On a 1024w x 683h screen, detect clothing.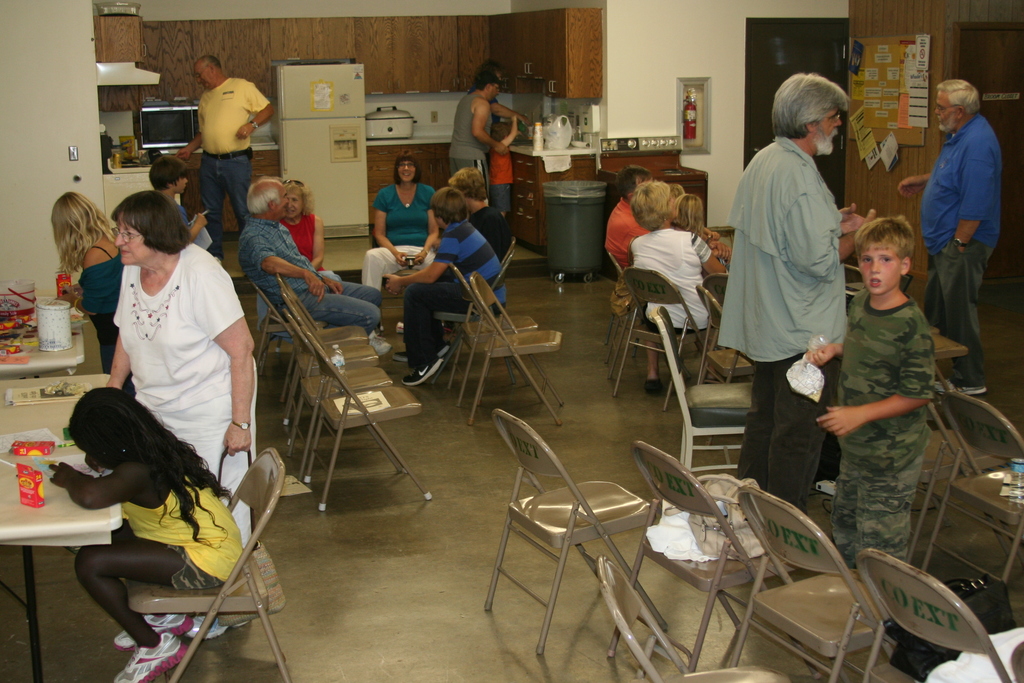
409/292/467/366.
